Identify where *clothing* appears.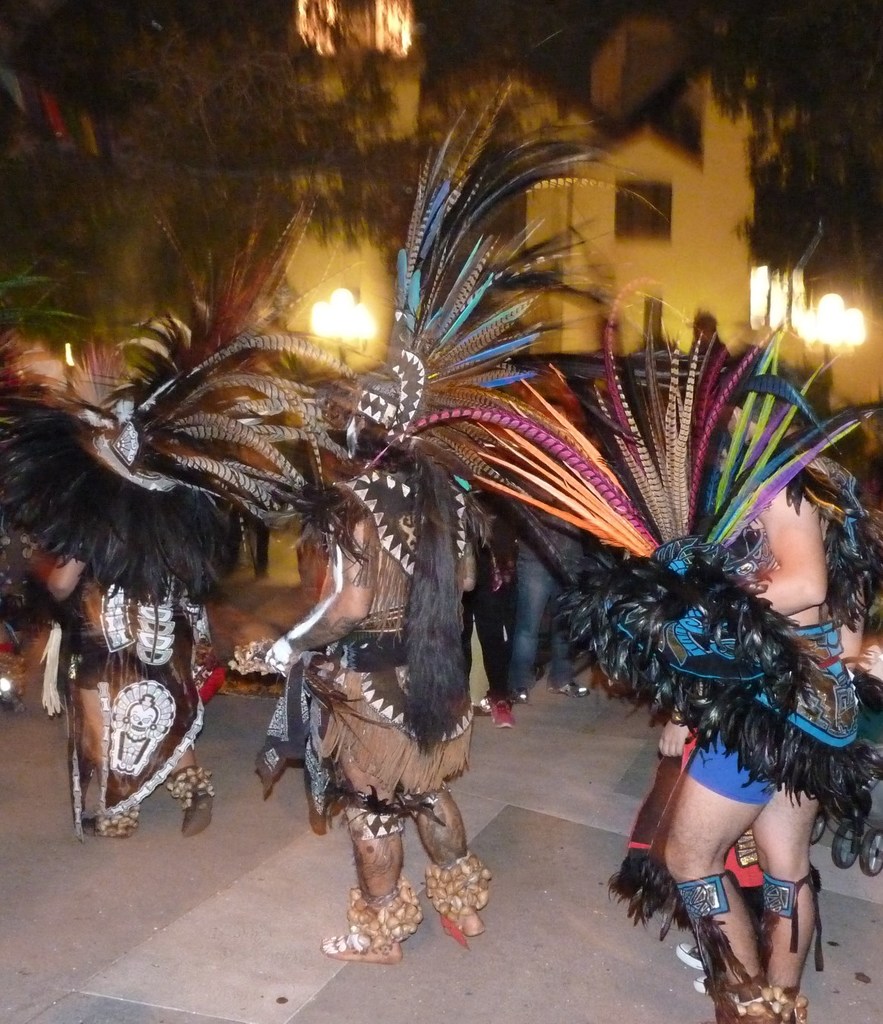
Appears at detection(507, 471, 577, 693).
